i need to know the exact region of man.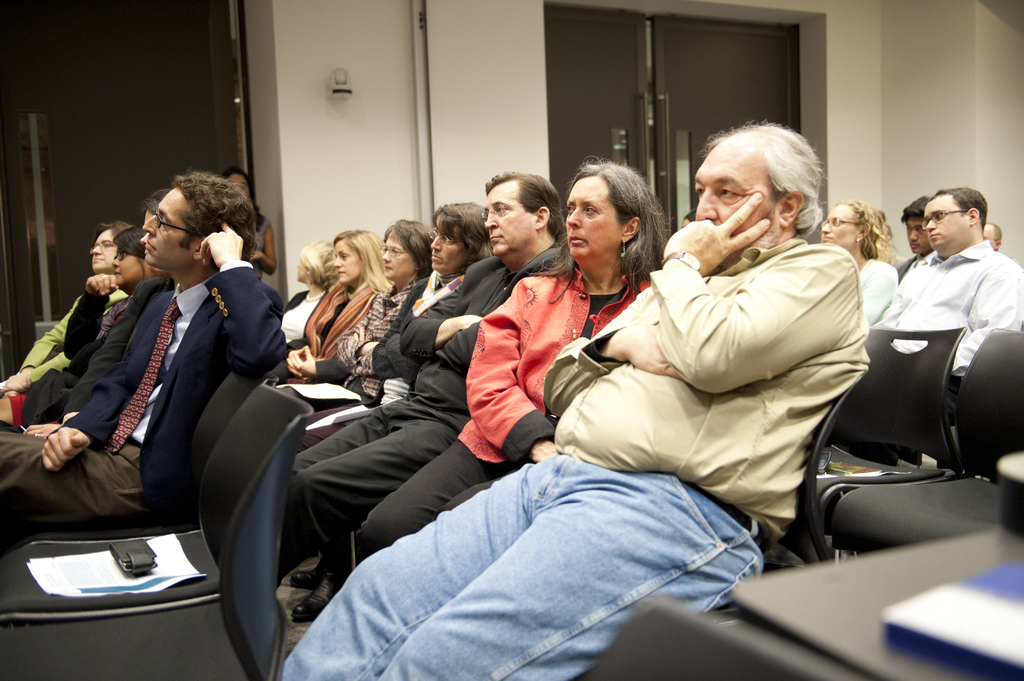
Region: region(0, 168, 283, 540).
